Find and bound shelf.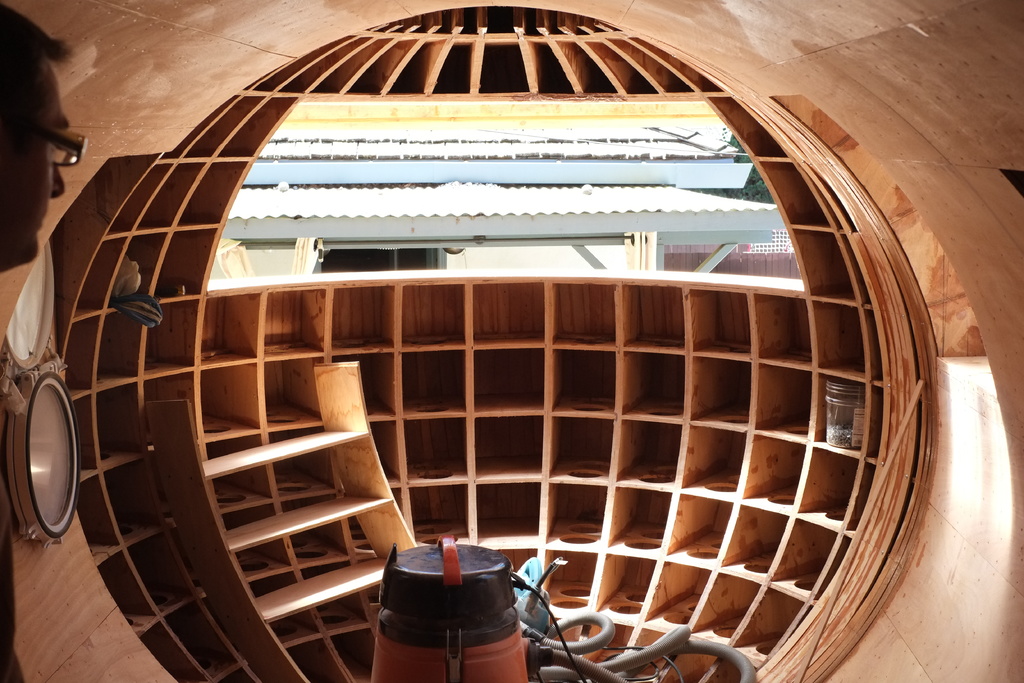
Bound: box=[726, 582, 812, 667].
